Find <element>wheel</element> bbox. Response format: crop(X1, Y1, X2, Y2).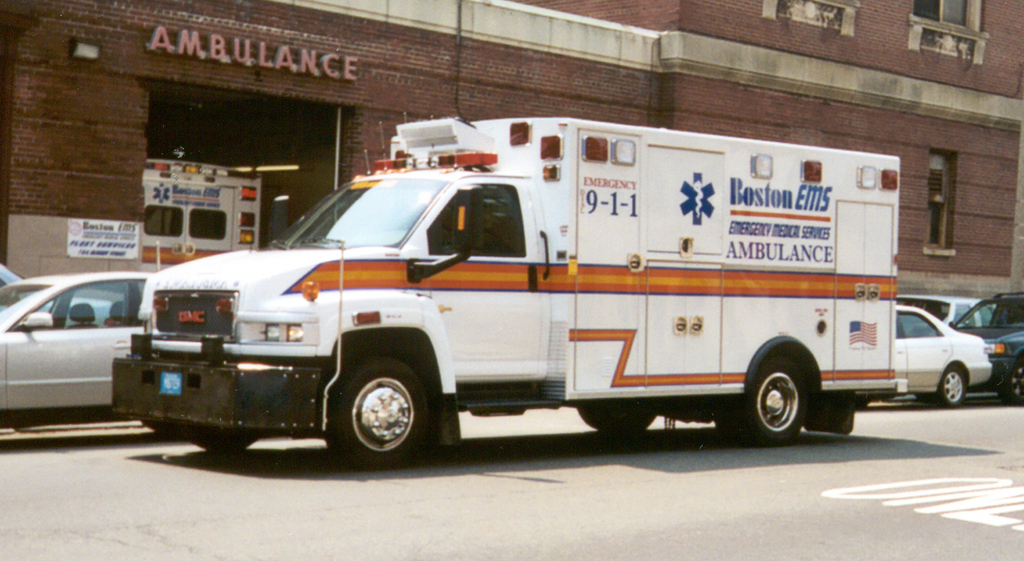
crop(194, 428, 254, 455).
